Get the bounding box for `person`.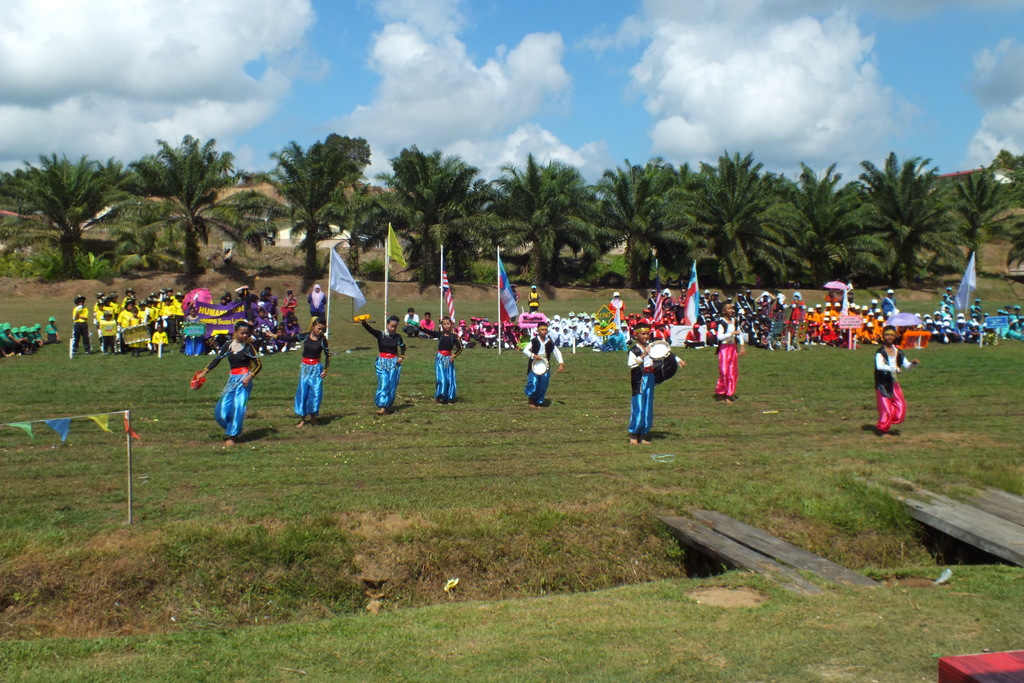
715:299:748:403.
